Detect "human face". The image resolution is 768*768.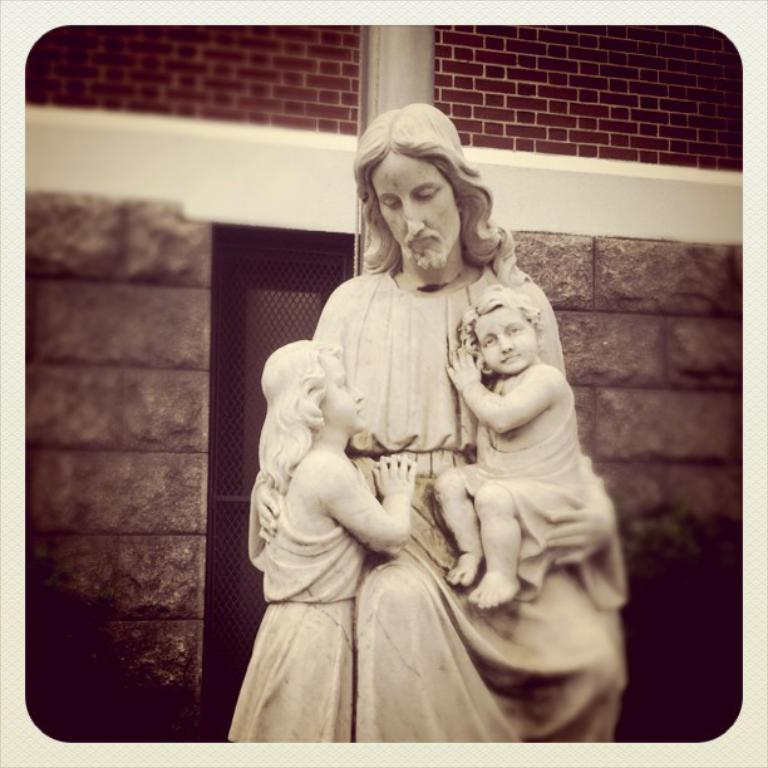
select_region(323, 353, 366, 434).
